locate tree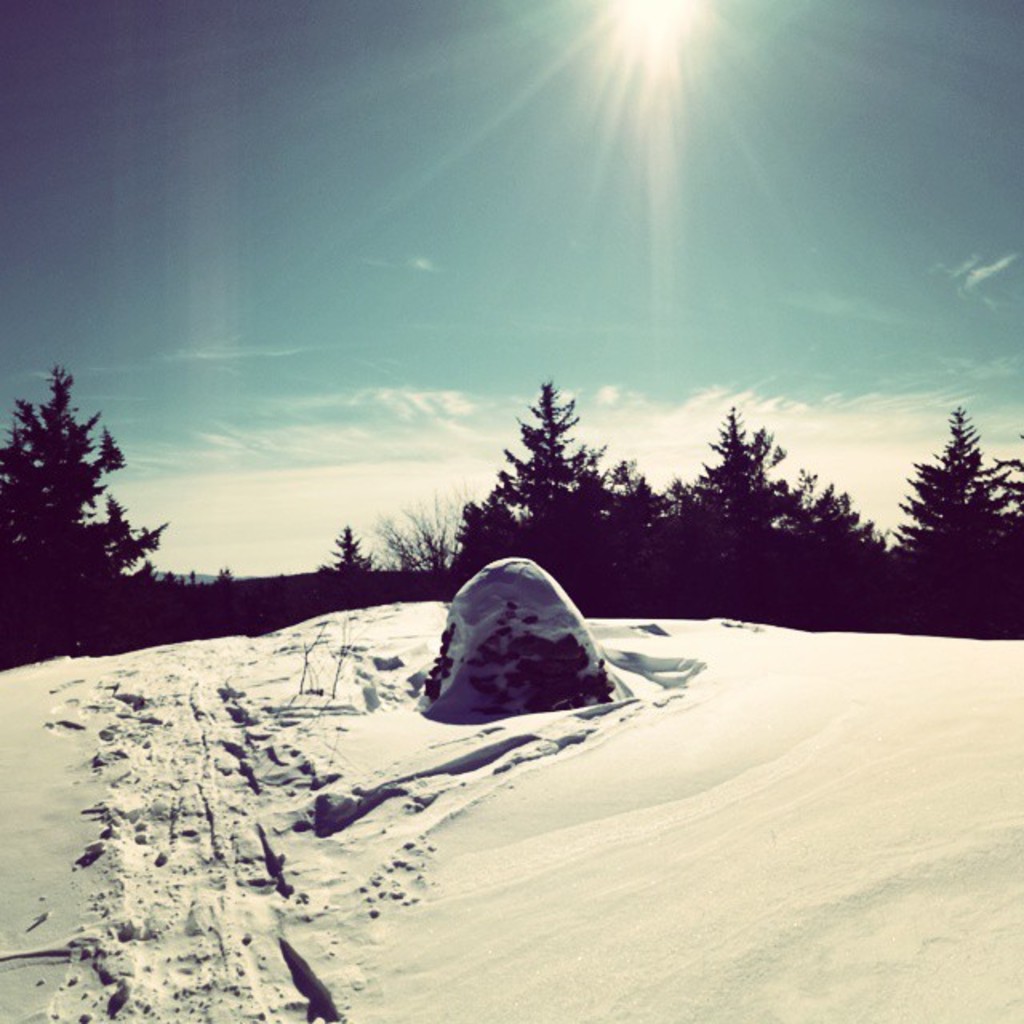
(x1=0, y1=358, x2=173, y2=651)
